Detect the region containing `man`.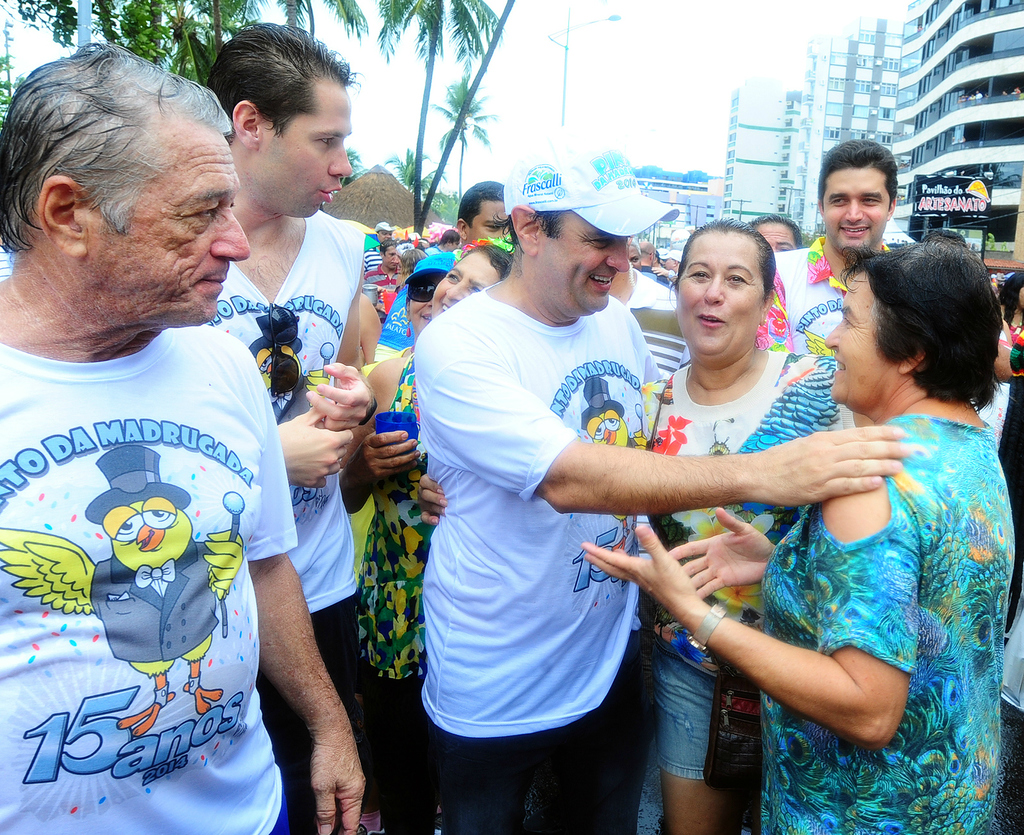
region(424, 227, 457, 251).
